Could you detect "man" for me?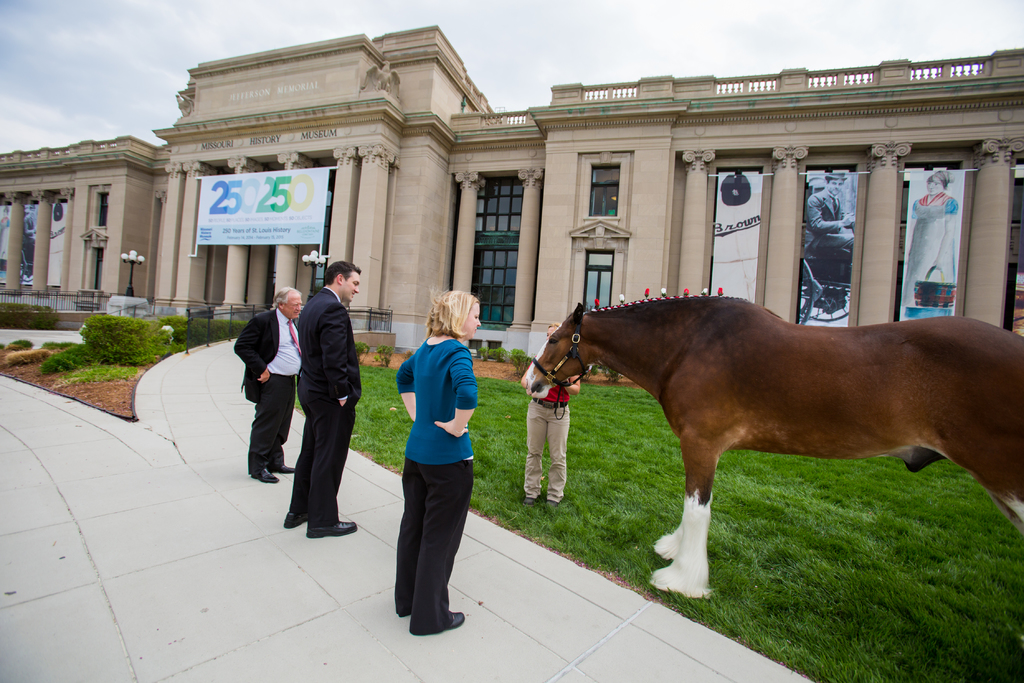
Detection result: rect(811, 171, 854, 280).
